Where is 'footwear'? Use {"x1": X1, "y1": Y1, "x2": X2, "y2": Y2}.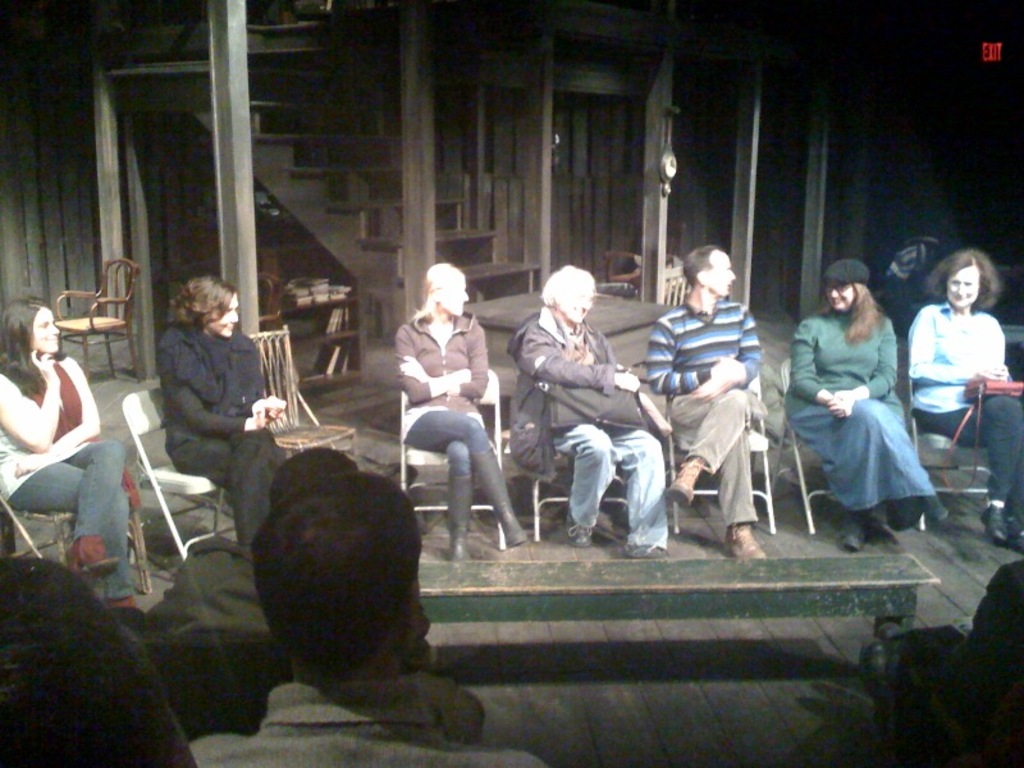
{"x1": 923, "y1": 494, "x2": 947, "y2": 521}.
